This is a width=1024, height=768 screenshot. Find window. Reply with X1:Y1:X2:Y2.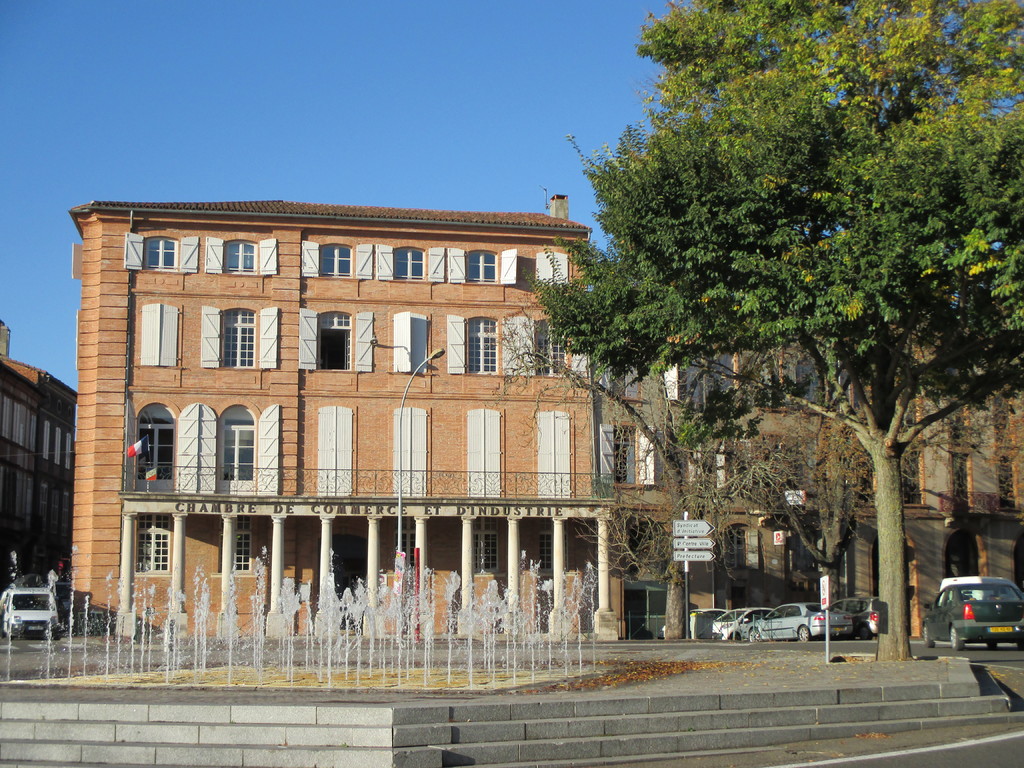
6:396:10:441.
